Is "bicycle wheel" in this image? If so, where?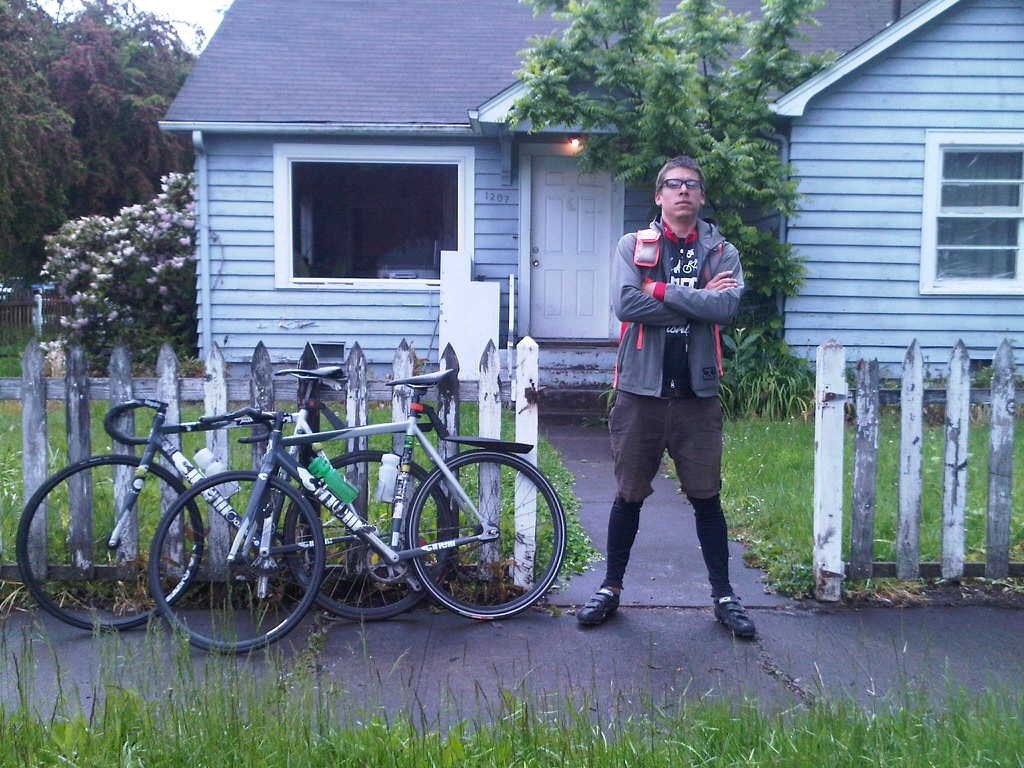
Yes, at x1=14 y1=454 x2=208 y2=630.
